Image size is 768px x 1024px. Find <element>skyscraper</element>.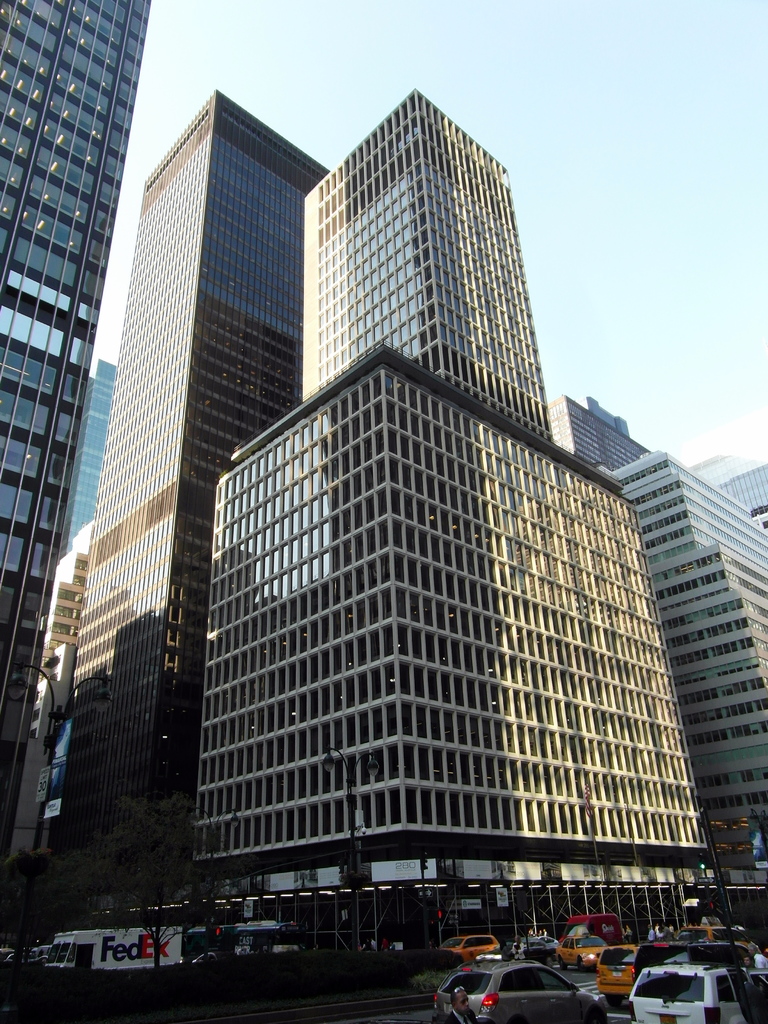
bbox=(0, 0, 153, 908).
